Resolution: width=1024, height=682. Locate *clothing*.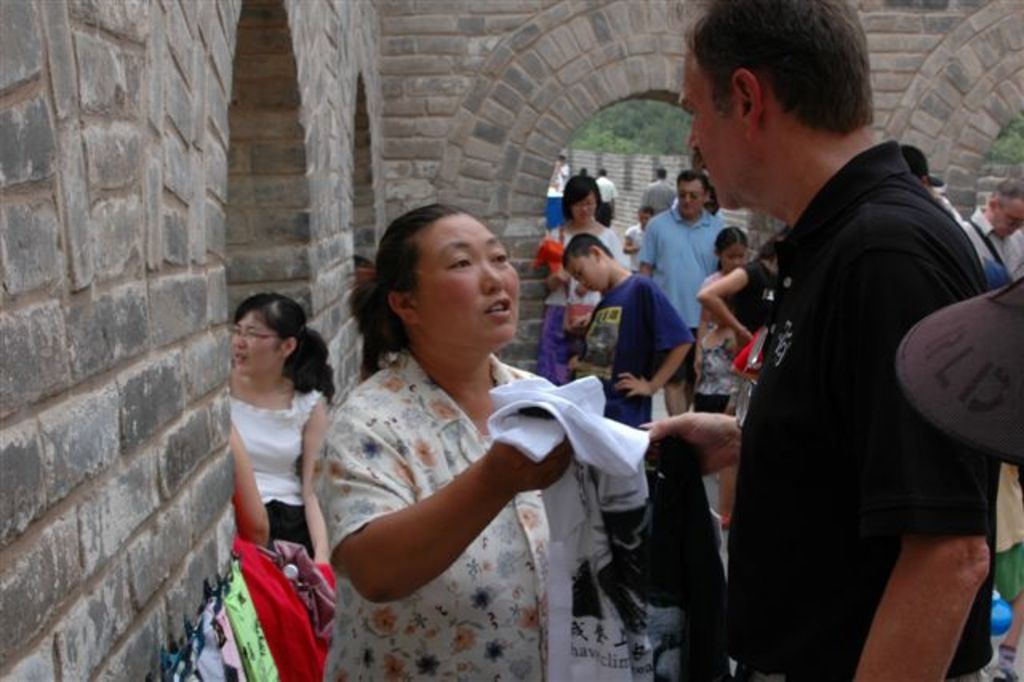
<region>230, 391, 330, 557</region>.
